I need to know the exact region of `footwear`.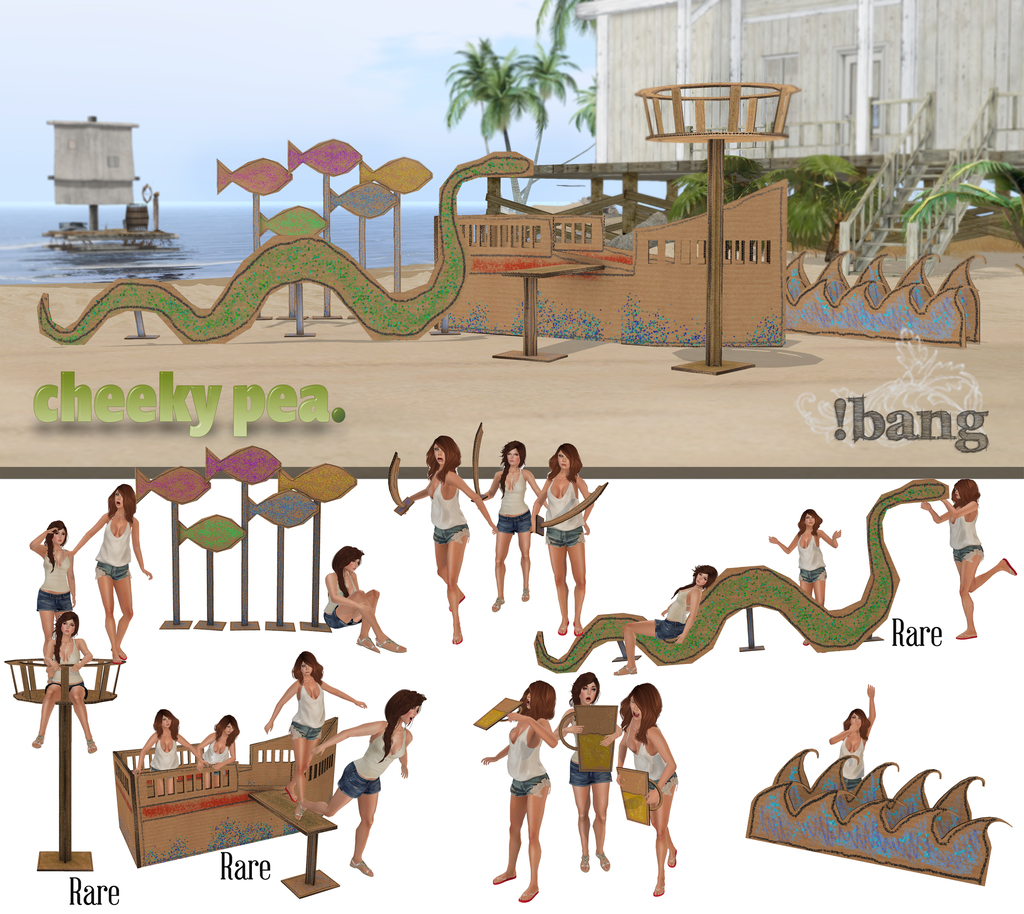
Region: BBox(34, 735, 43, 747).
